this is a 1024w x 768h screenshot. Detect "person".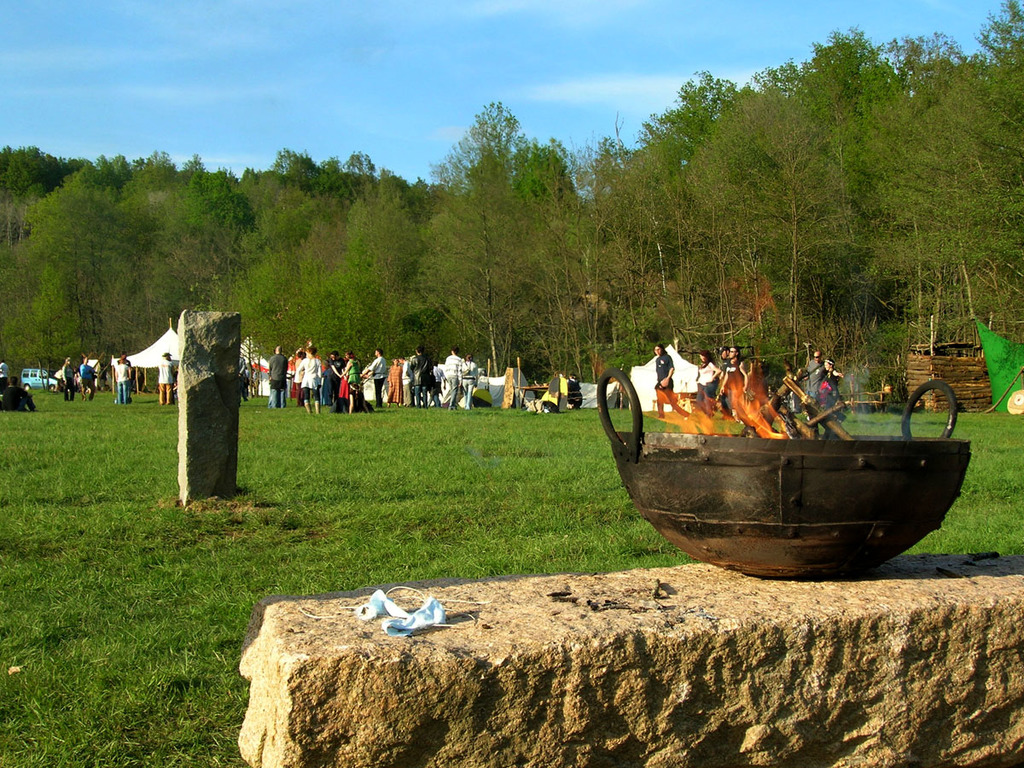
bbox=(106, 352, 134, 404).
